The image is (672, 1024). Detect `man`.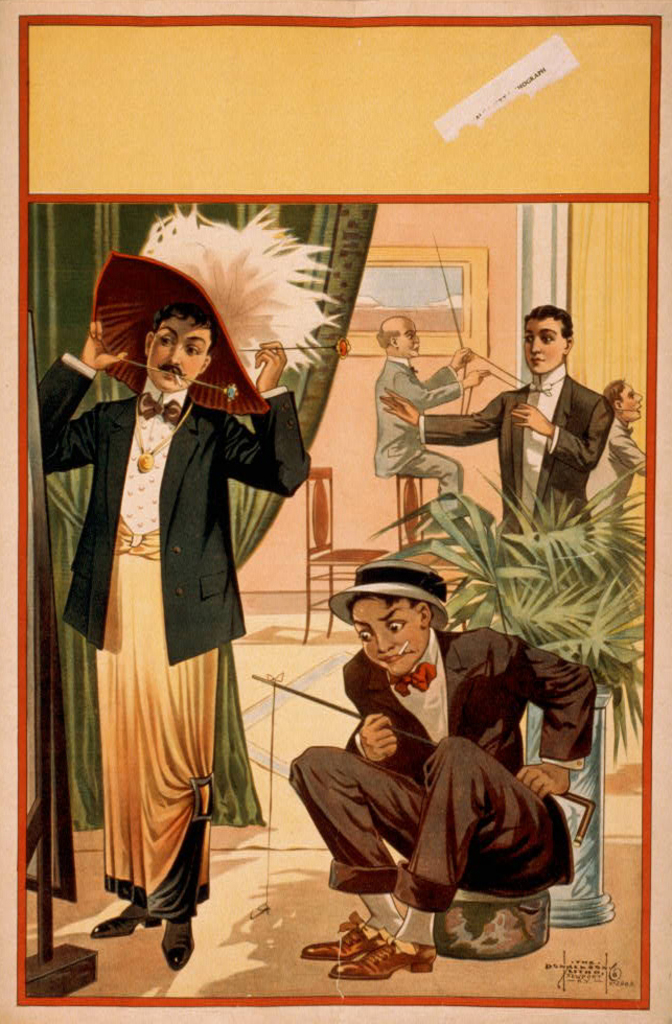
Detection: pyautogui.locateOnScreen(287, 560, 595, 977).
